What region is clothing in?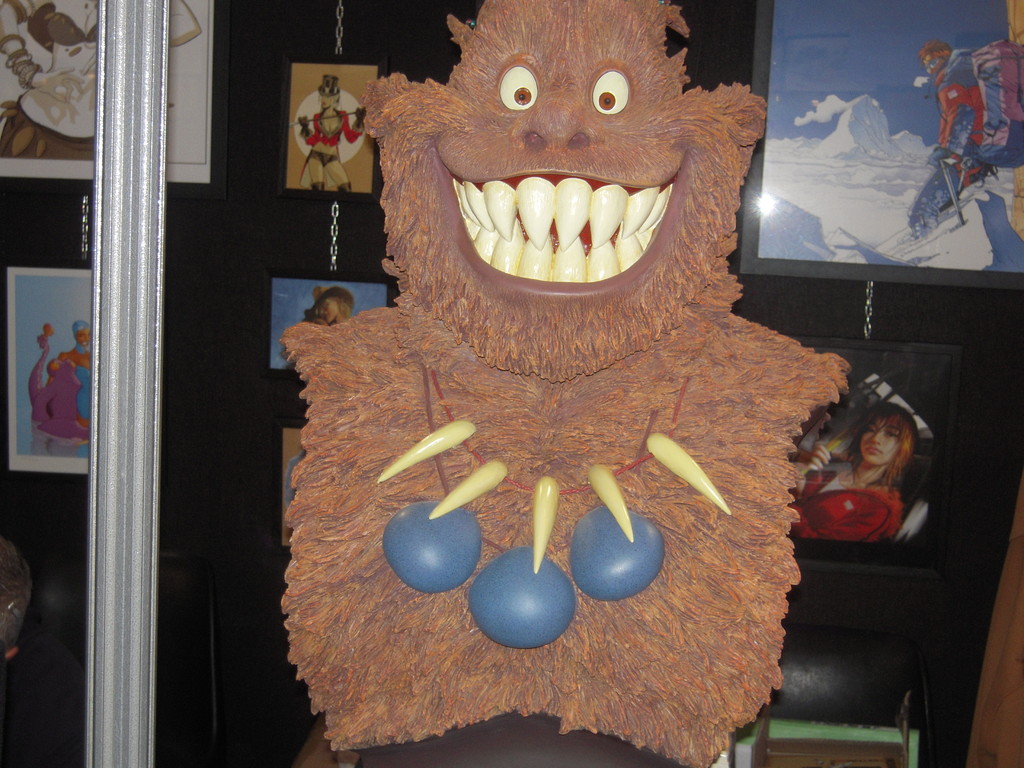
<box>905,49,982,238</box>.
